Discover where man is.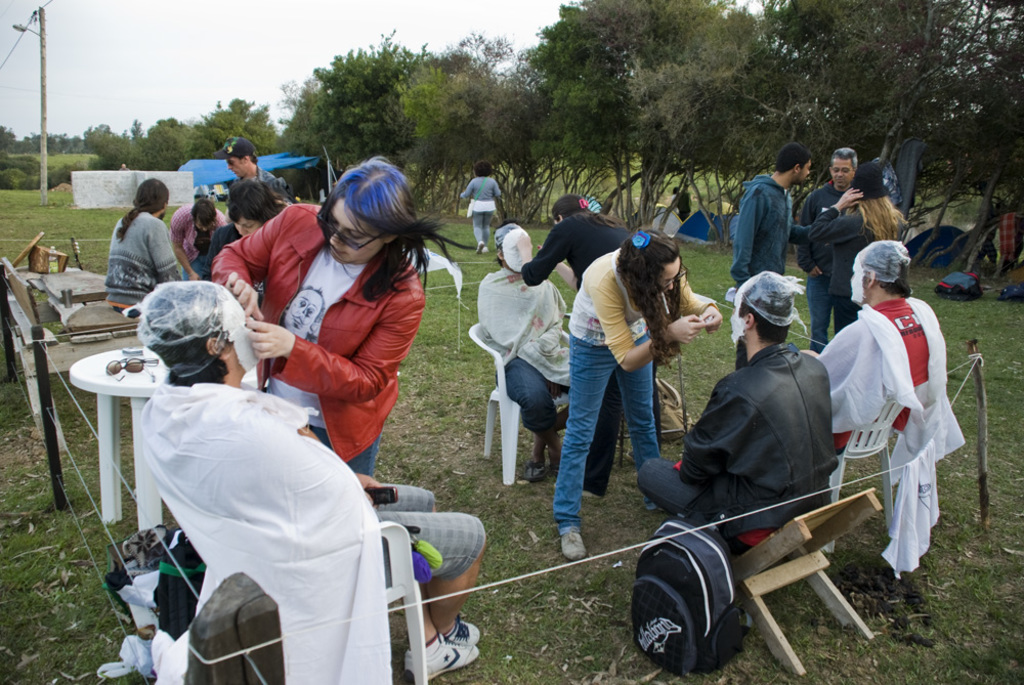
Discovered at (476,219,579,473).
